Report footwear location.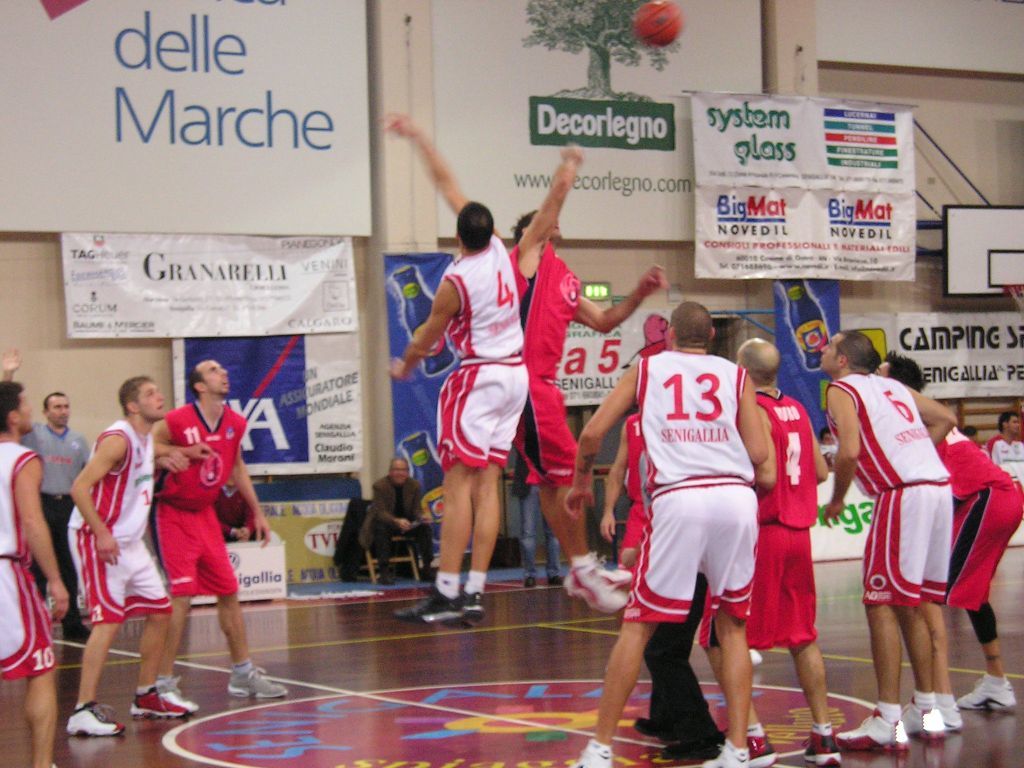
Report: {"x1": 742, "y1": 734, "x2": 777, "y2": 767}.
